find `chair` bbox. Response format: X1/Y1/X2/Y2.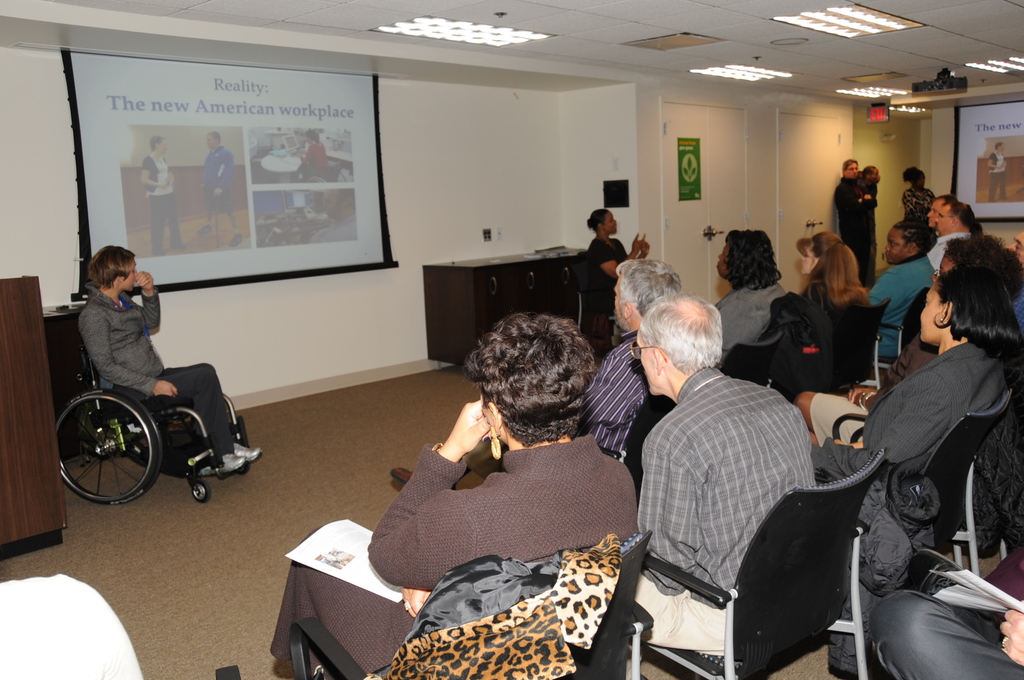
596/392/676/485.
